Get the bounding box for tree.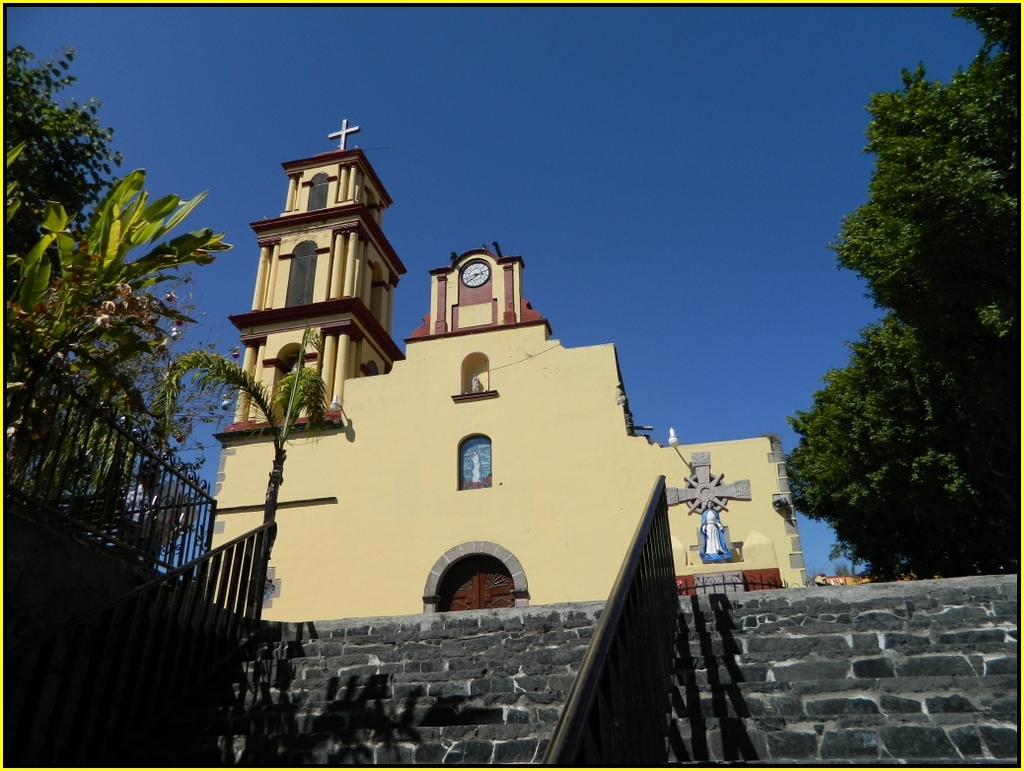
x1=17, y1=276, x2=229, y2=533.
